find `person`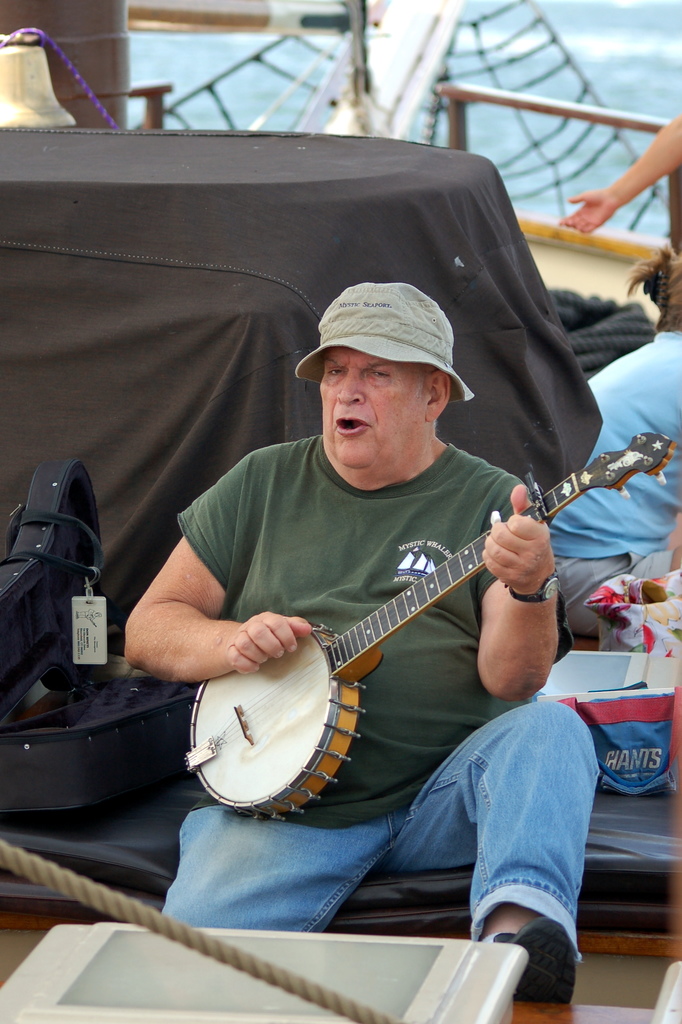
[left=540, top=251, right=681, bottom=639]
